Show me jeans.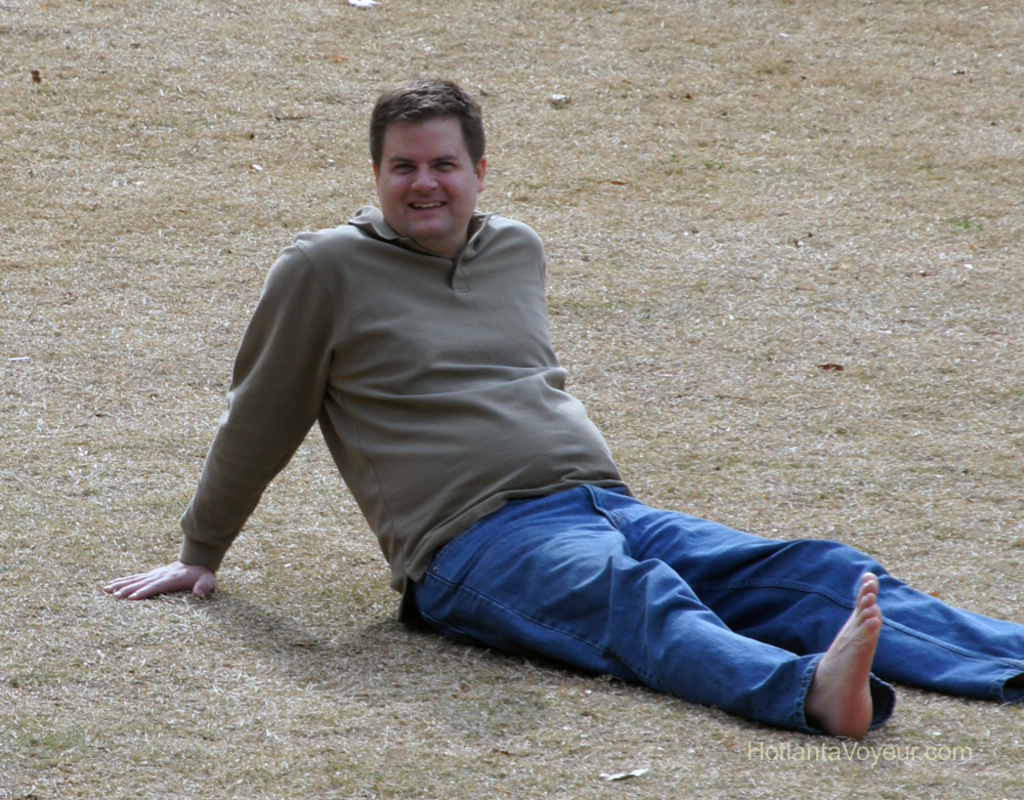
jeans is here: bbox=[408, 479, 1023, 734].
